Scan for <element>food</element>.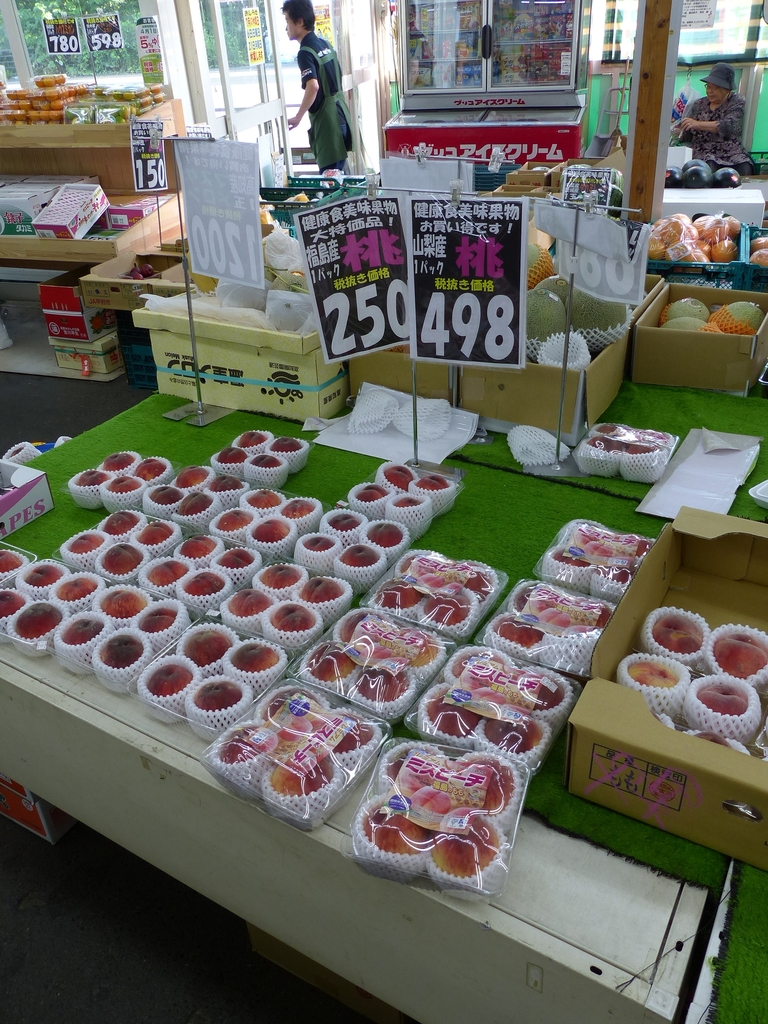
Scan result: x1=100, y1=474, x2=141, y2=493.
